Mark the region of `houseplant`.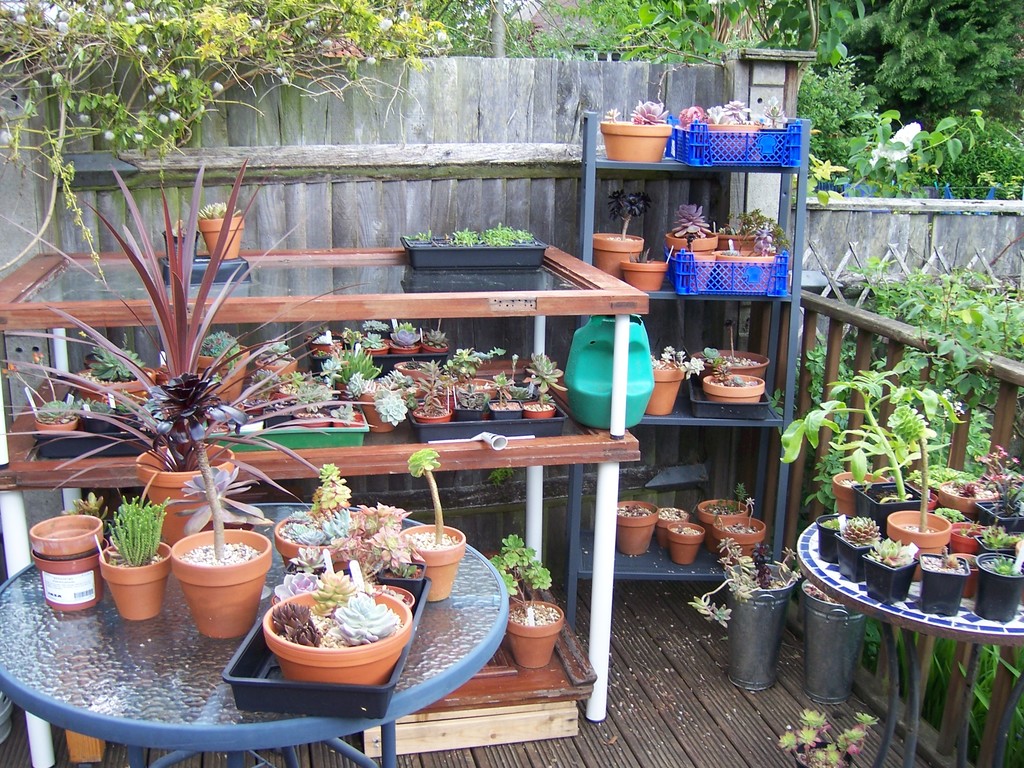
Region: region(694, 491, 750, 533).
